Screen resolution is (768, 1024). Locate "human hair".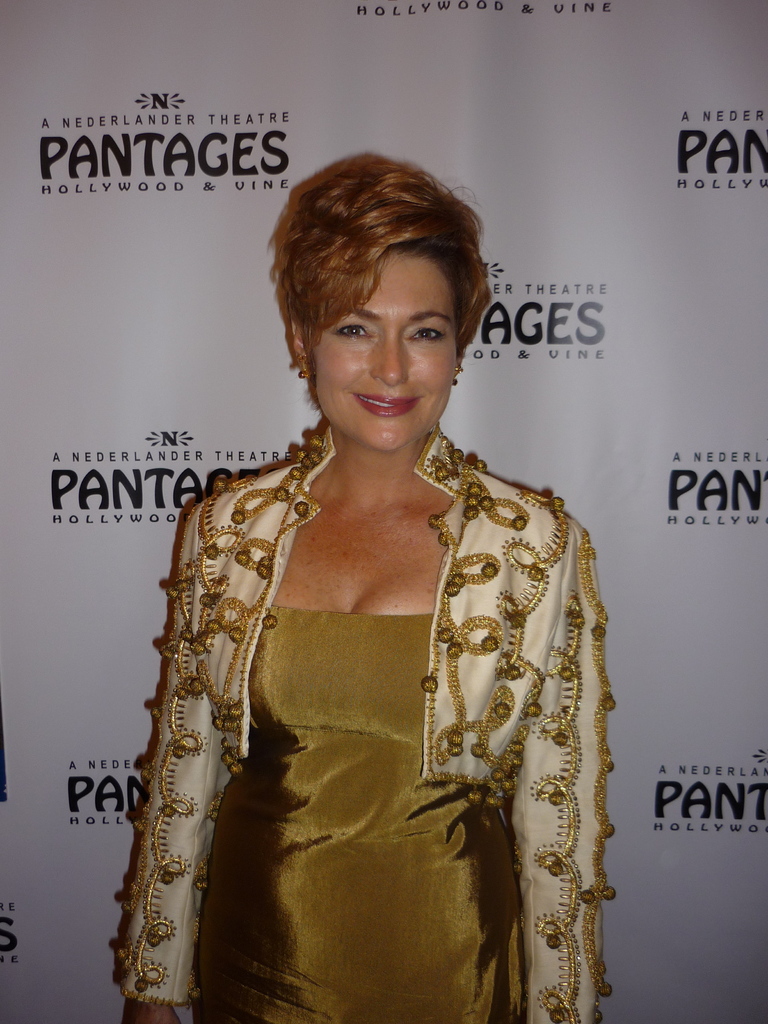
{"left": 273, "top": 145, "right": 488, "bottom": 410}.
